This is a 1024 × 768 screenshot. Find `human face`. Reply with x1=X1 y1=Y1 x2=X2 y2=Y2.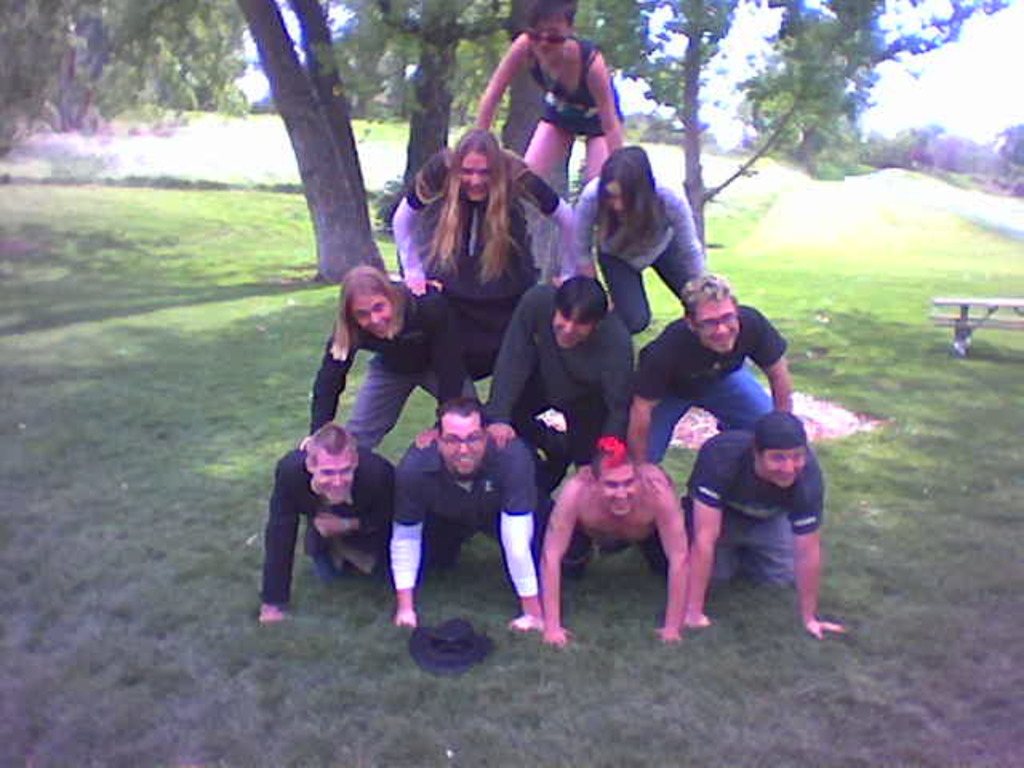
x1=603 y1=174 x2=630 y2=219.
